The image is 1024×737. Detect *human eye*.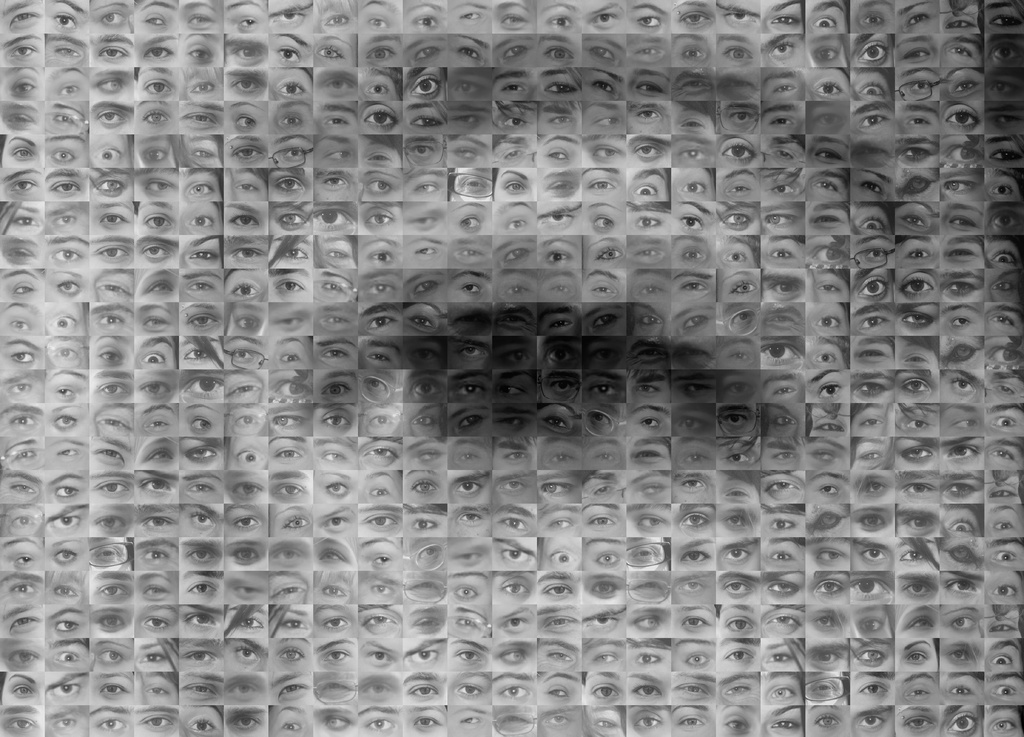
Detection: crop(321, 313, 349, 330).
